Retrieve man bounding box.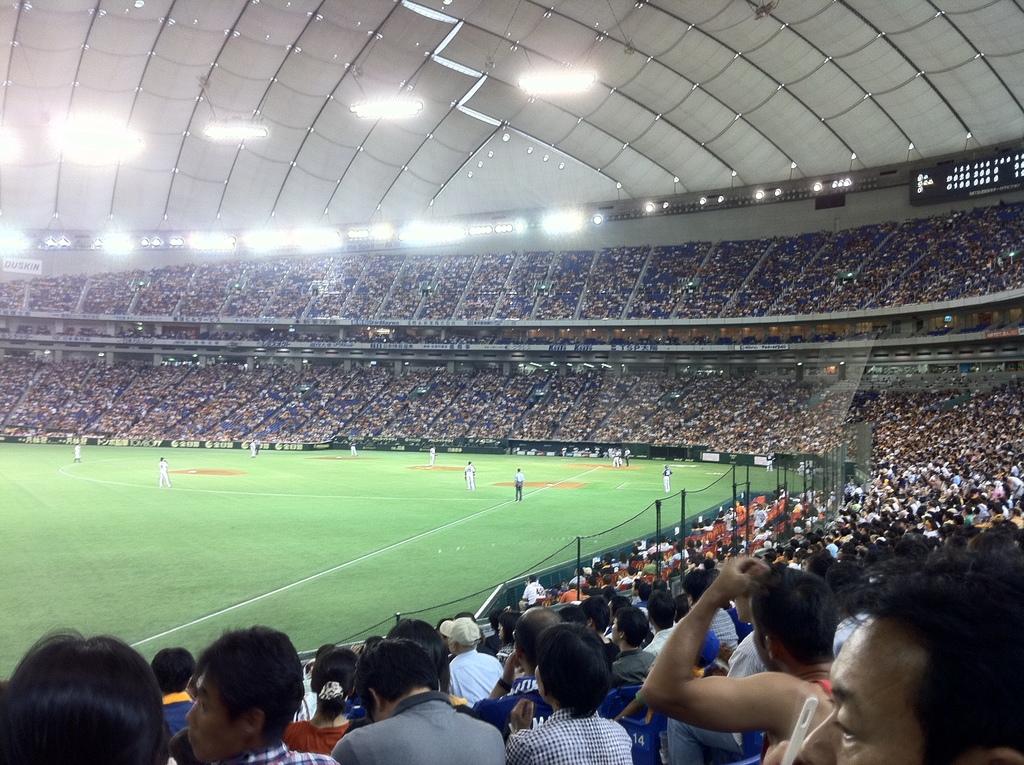
Bounding box: select_region(348, 439, 360, 456).
